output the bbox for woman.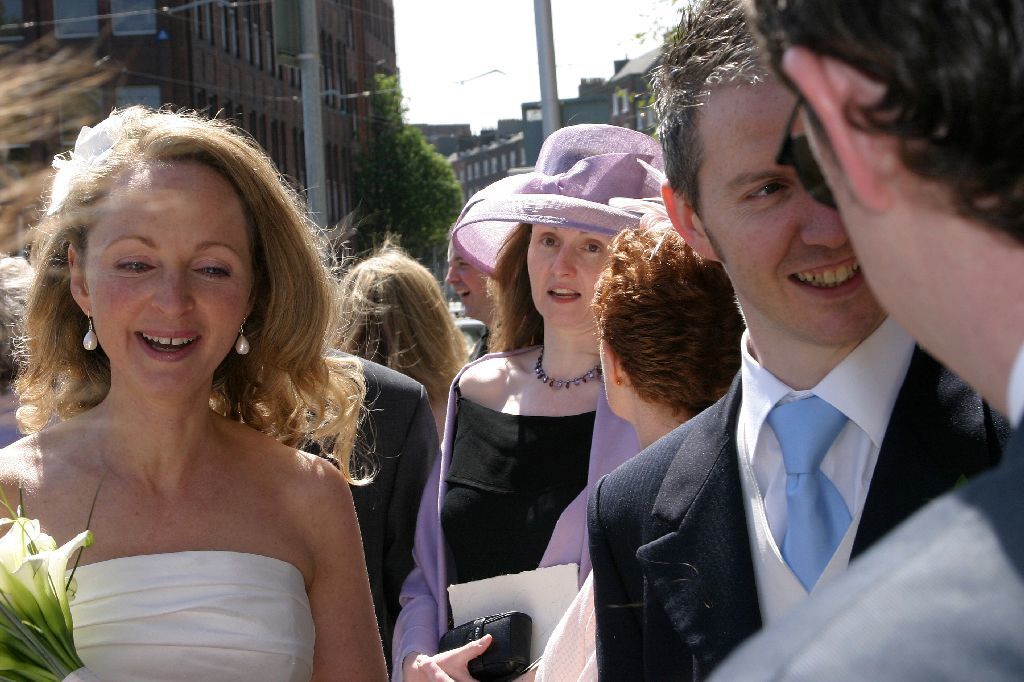
pyautogui.locateOnScreen(537, 206, 750, 681).
